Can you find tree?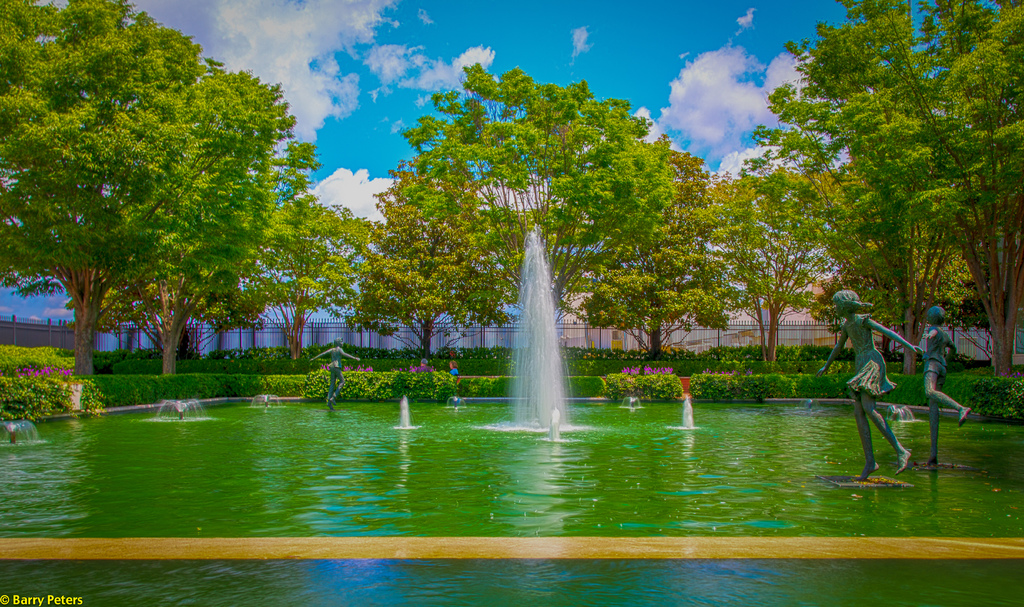
Yes, bounding box: [left=751, top=23, right=1012, bottom=378].
